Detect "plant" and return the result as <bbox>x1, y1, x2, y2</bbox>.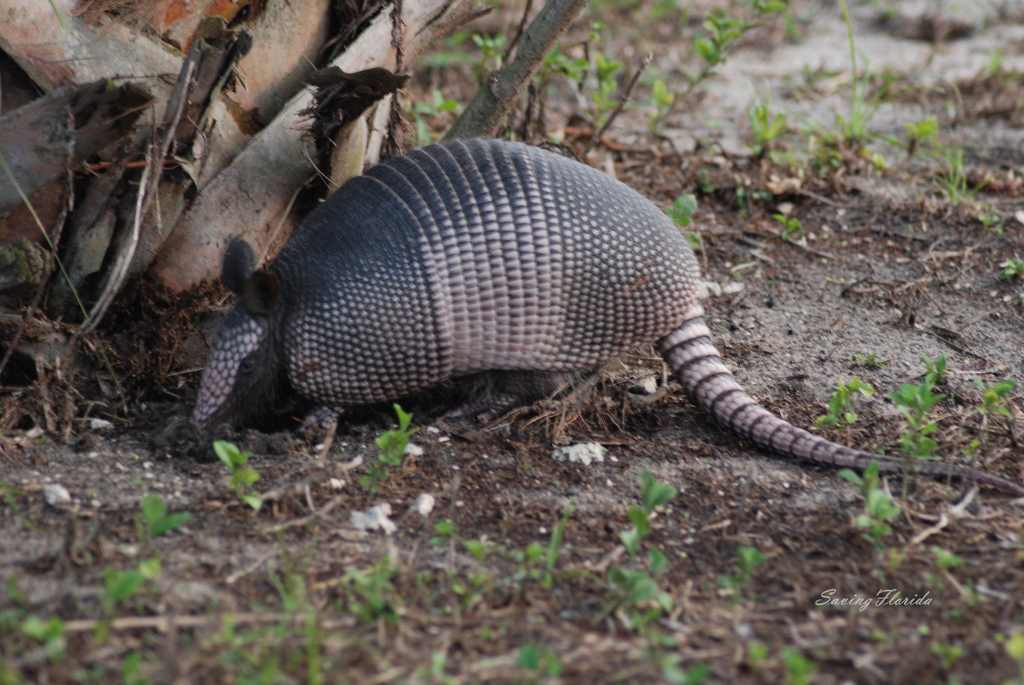
<bbox>0, 588, 28, 629</bbox>.
